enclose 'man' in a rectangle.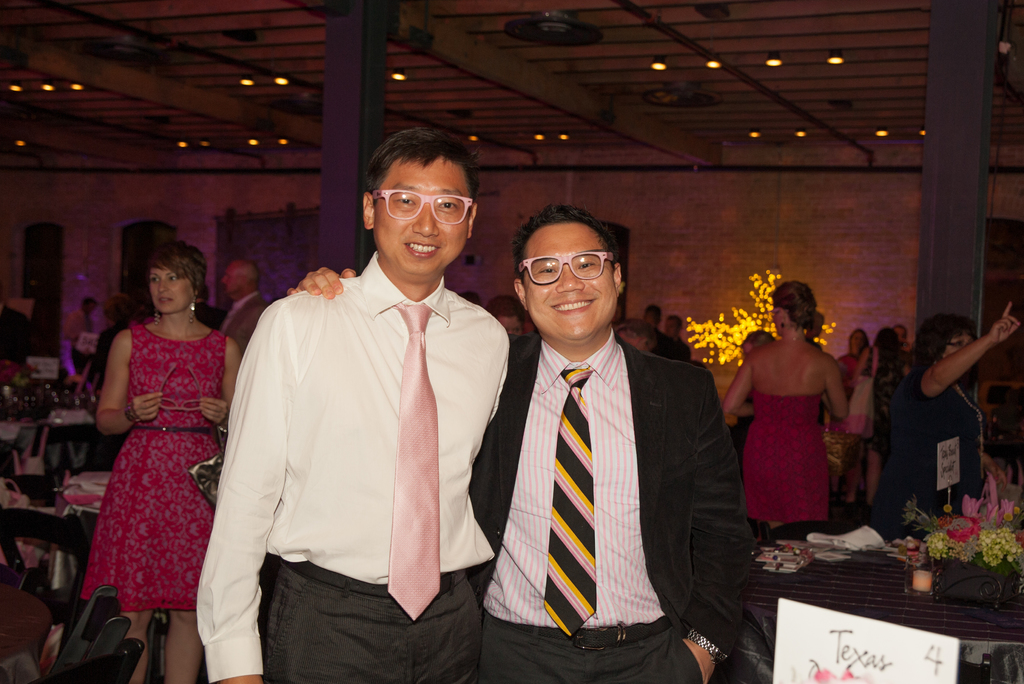
<bbox>214, 254, 270, 367</bbox>.
